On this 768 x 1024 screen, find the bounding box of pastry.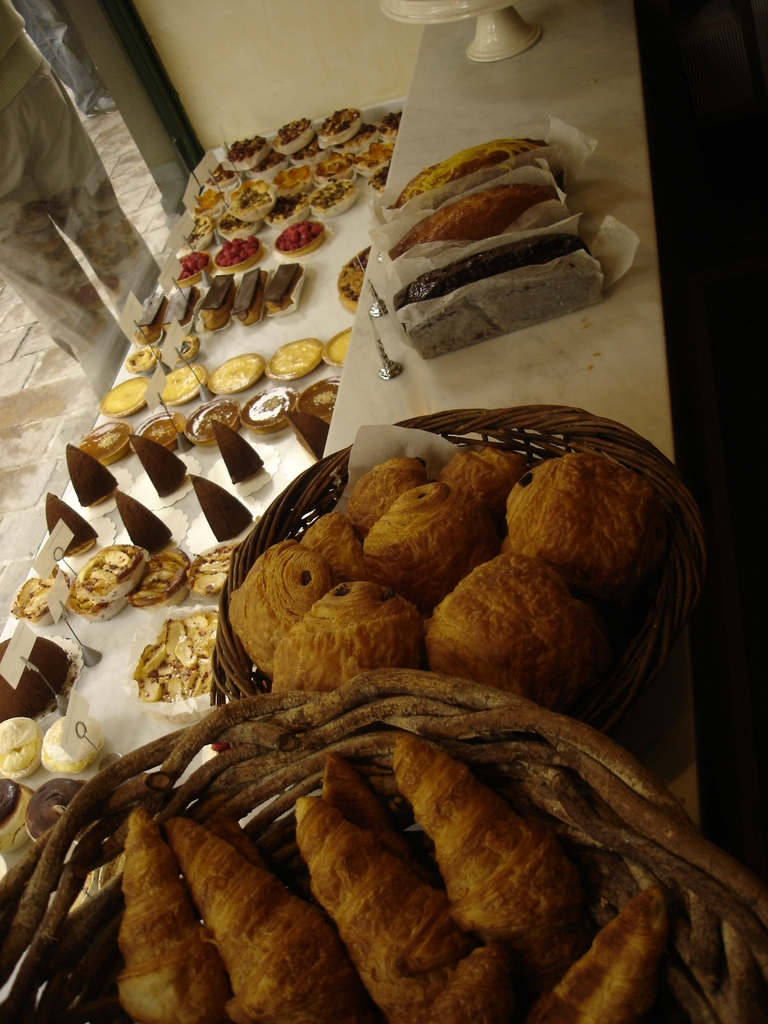
Bounding box: left=60, top=709, right=698, bottom=1010.
